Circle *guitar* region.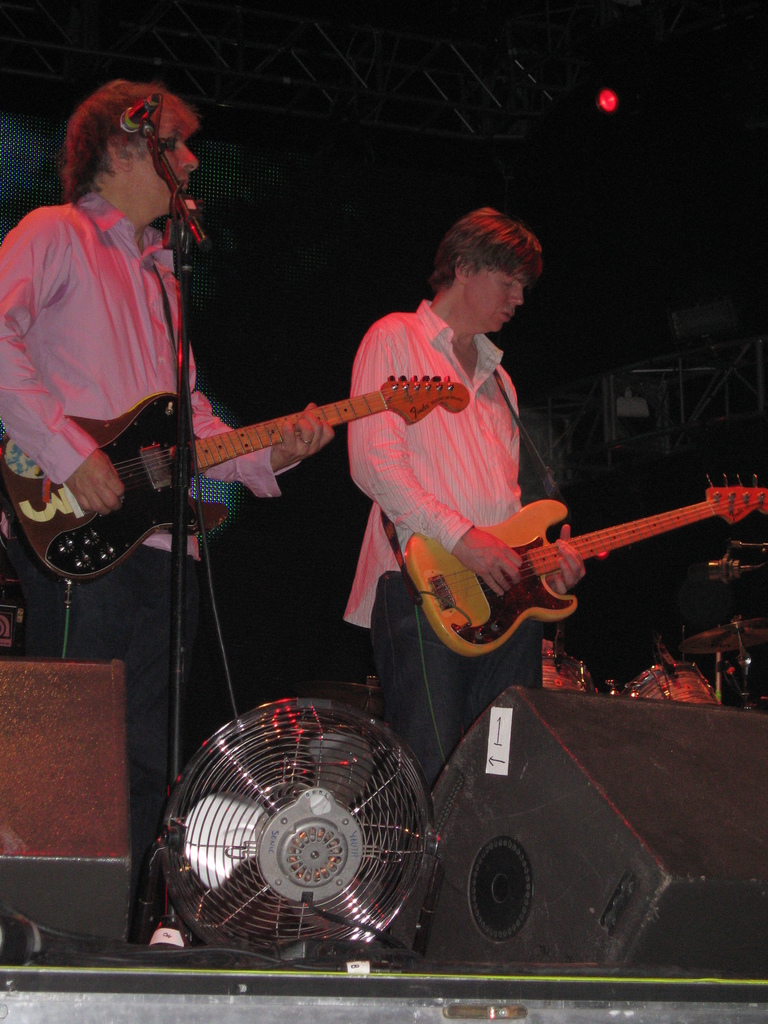
Region: left=0, top=365, right=476, bottom=572.
